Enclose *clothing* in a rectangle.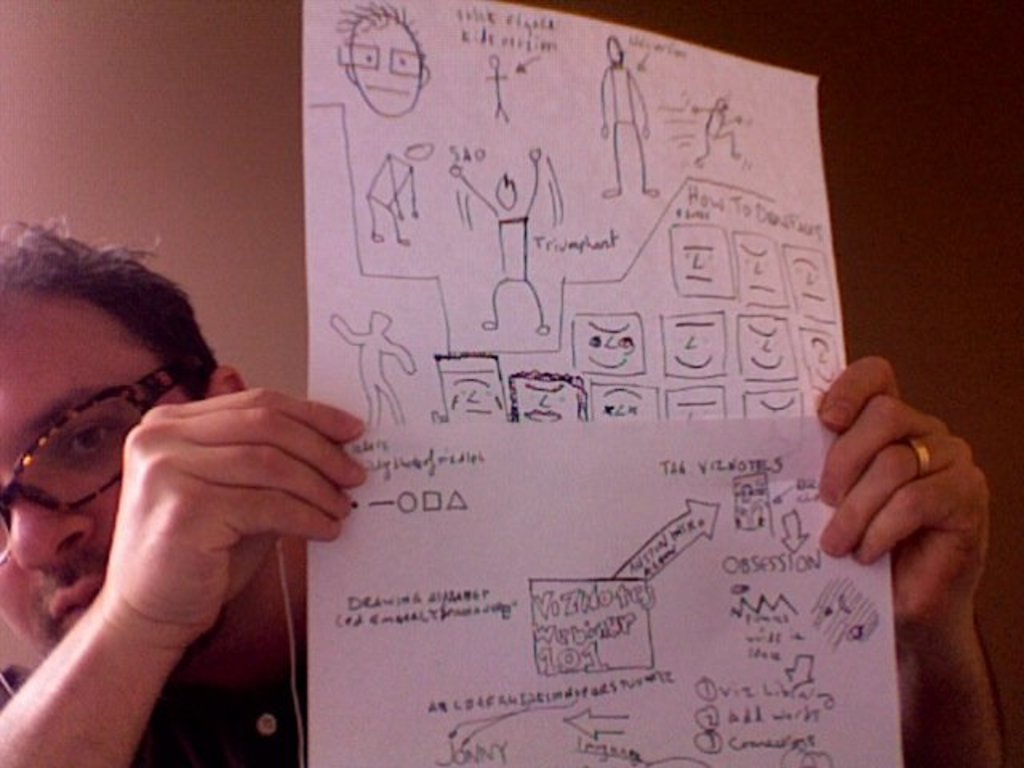
138,658,318,766.
